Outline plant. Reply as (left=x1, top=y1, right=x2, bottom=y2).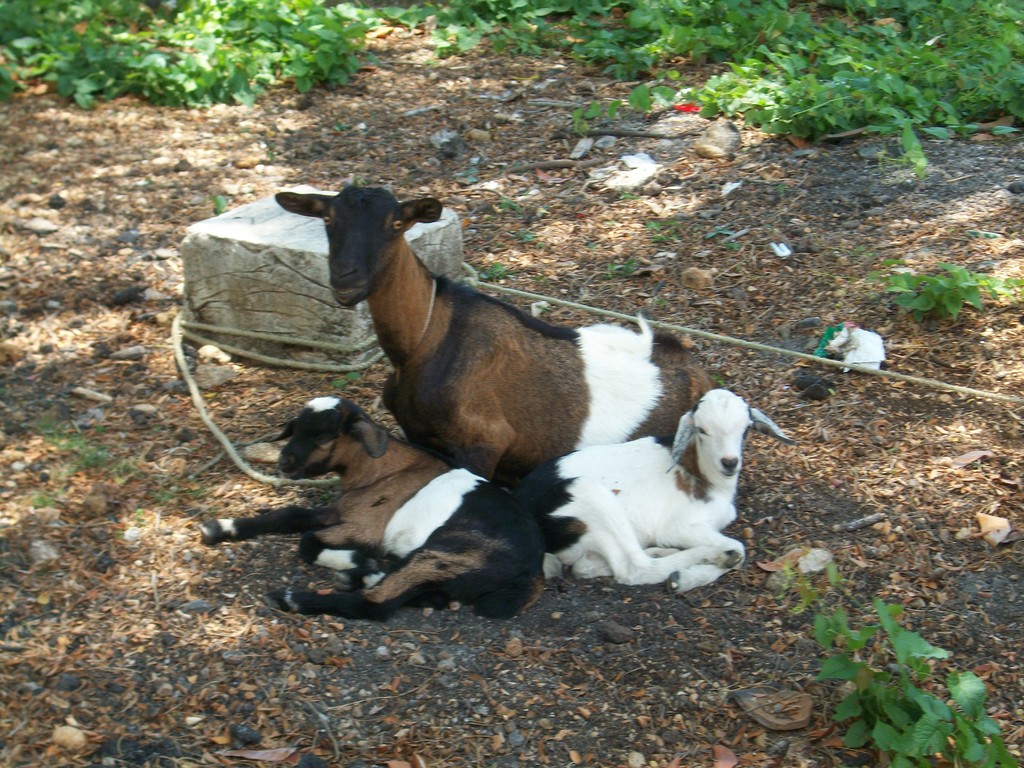
(left=863, top=267, right=887, bottom=287).
